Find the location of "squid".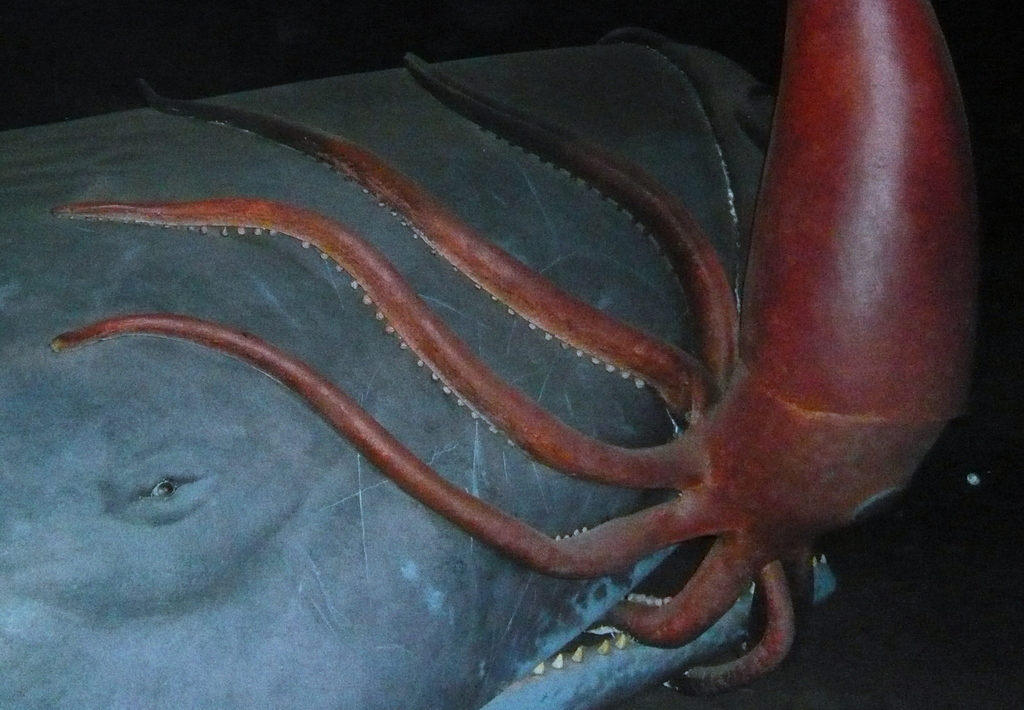
Location: [52,0,987,698].
